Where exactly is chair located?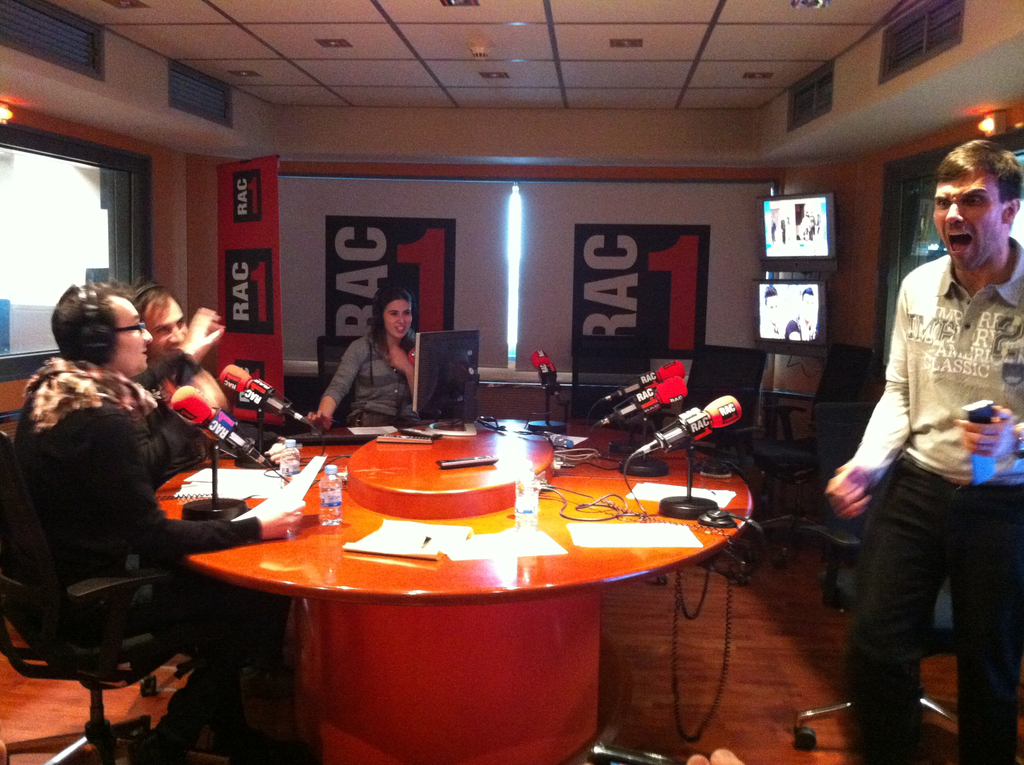
Its bounding box is 761 344 877 487.
